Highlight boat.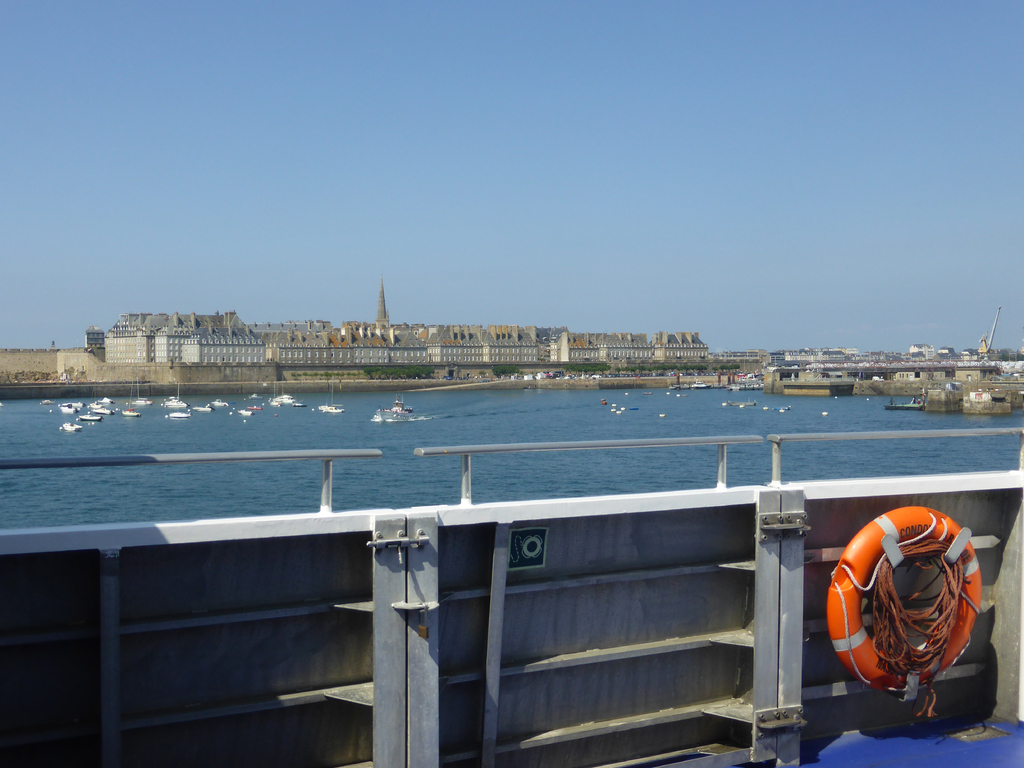
Highlighted region: bbox=(611, 403, 616, 407).
